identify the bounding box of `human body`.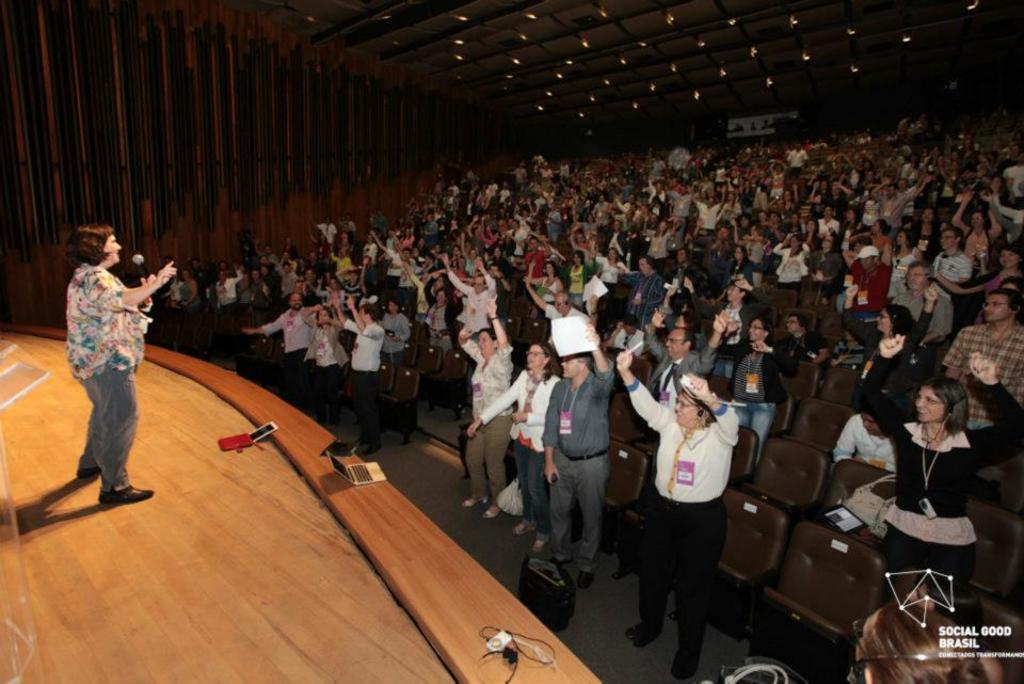
{"left": 620, "top": 344, "right": 746, "bottom": 673}.
